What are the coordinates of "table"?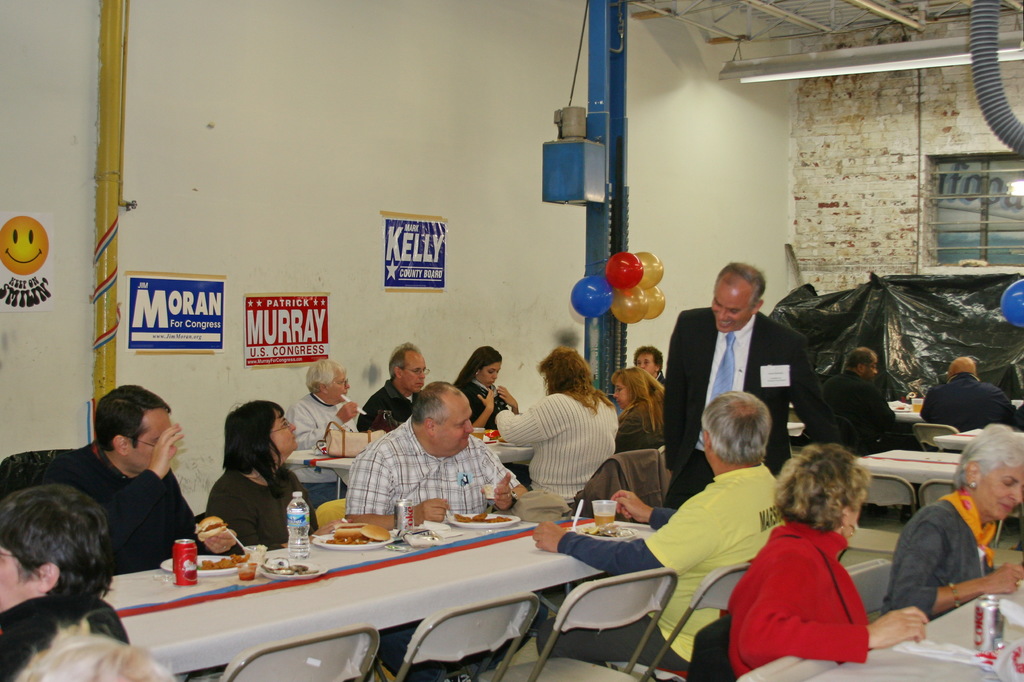
<region>60, 503, 659, 676</region>.
